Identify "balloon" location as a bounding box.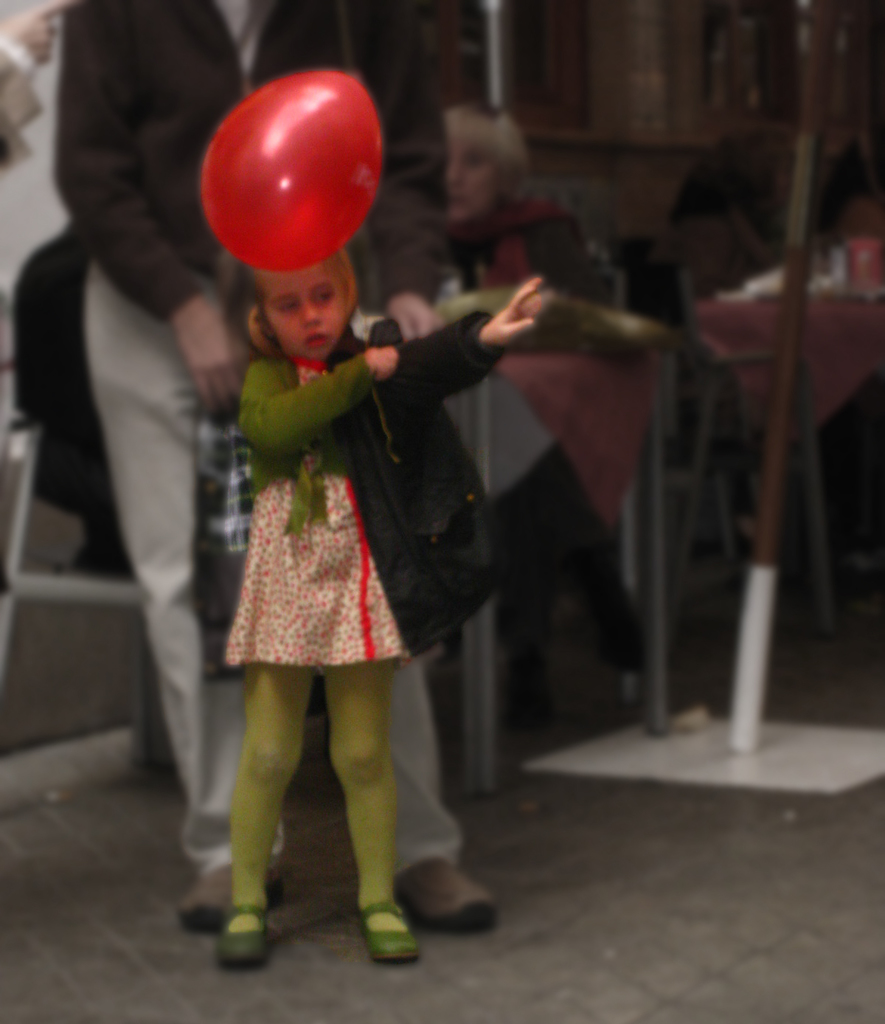
bbox=(199, 66, 391, 268).
